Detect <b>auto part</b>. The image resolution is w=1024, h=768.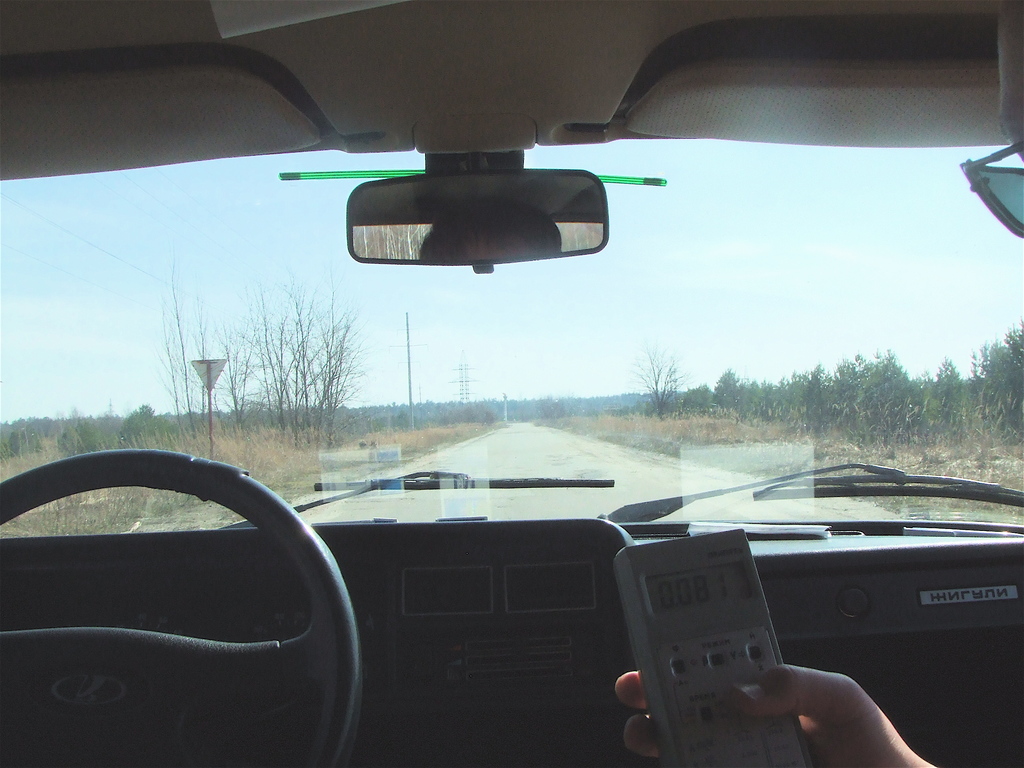
<region>0, 445, 364, 767</region>.
